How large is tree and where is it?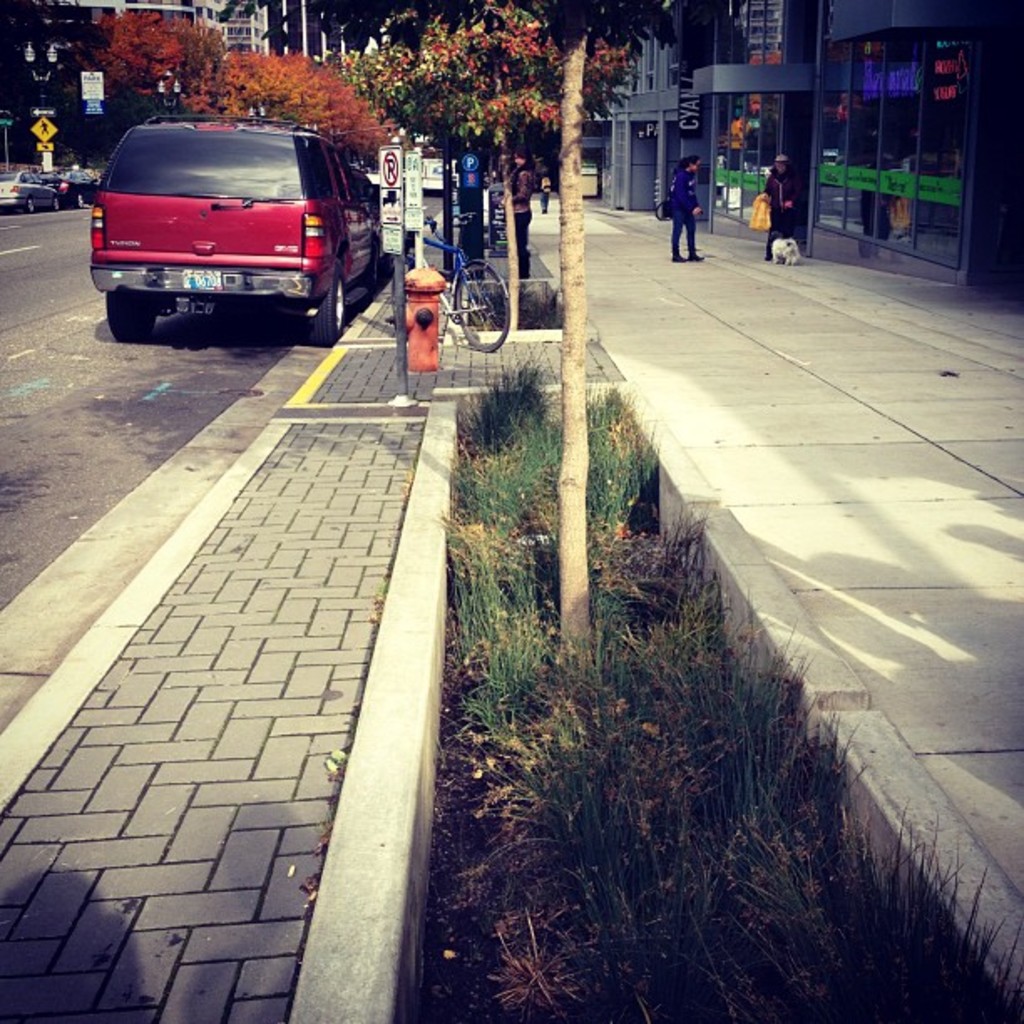
Bounding box: (x1=79, y1=8, x2=209, y2=110).
